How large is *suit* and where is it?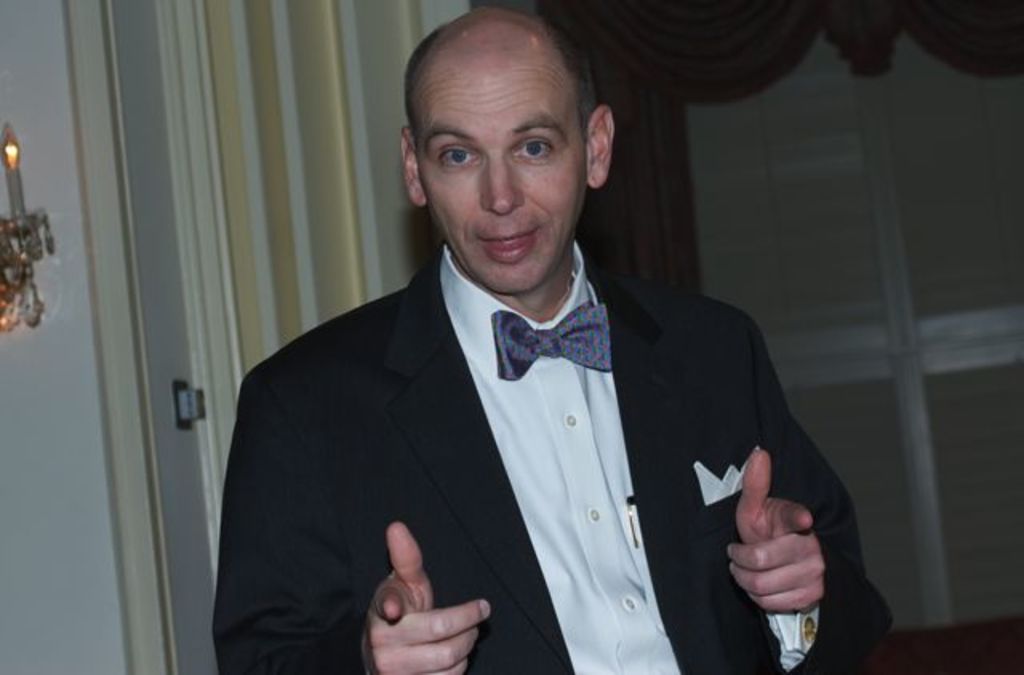
Bounding box: 213 200 826 640.
